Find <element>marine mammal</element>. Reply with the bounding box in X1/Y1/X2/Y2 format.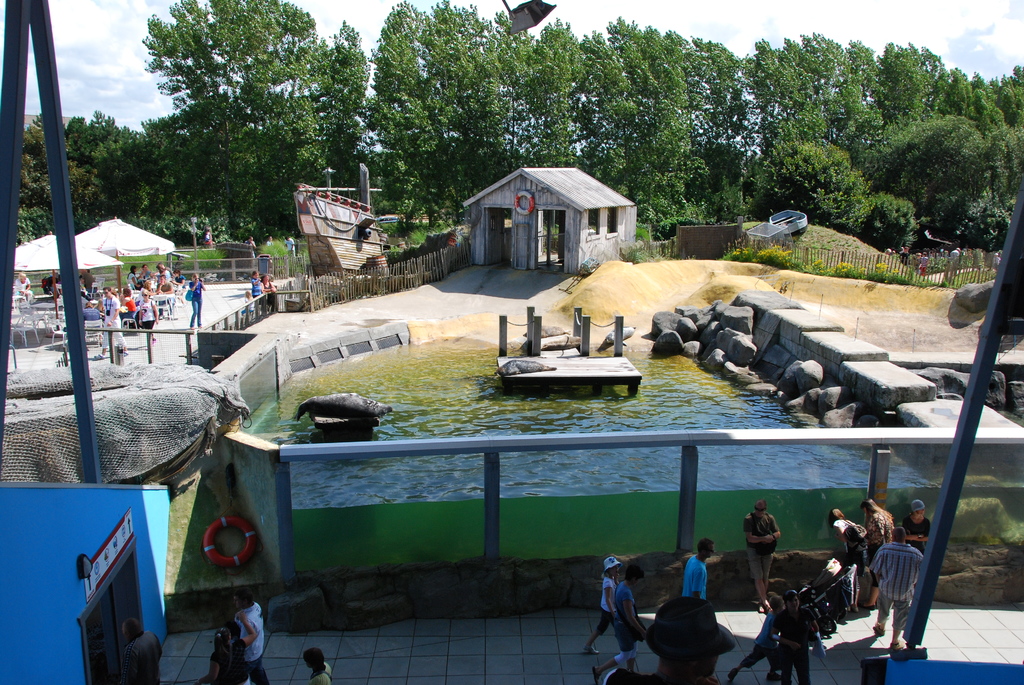
291/392/399/423.
